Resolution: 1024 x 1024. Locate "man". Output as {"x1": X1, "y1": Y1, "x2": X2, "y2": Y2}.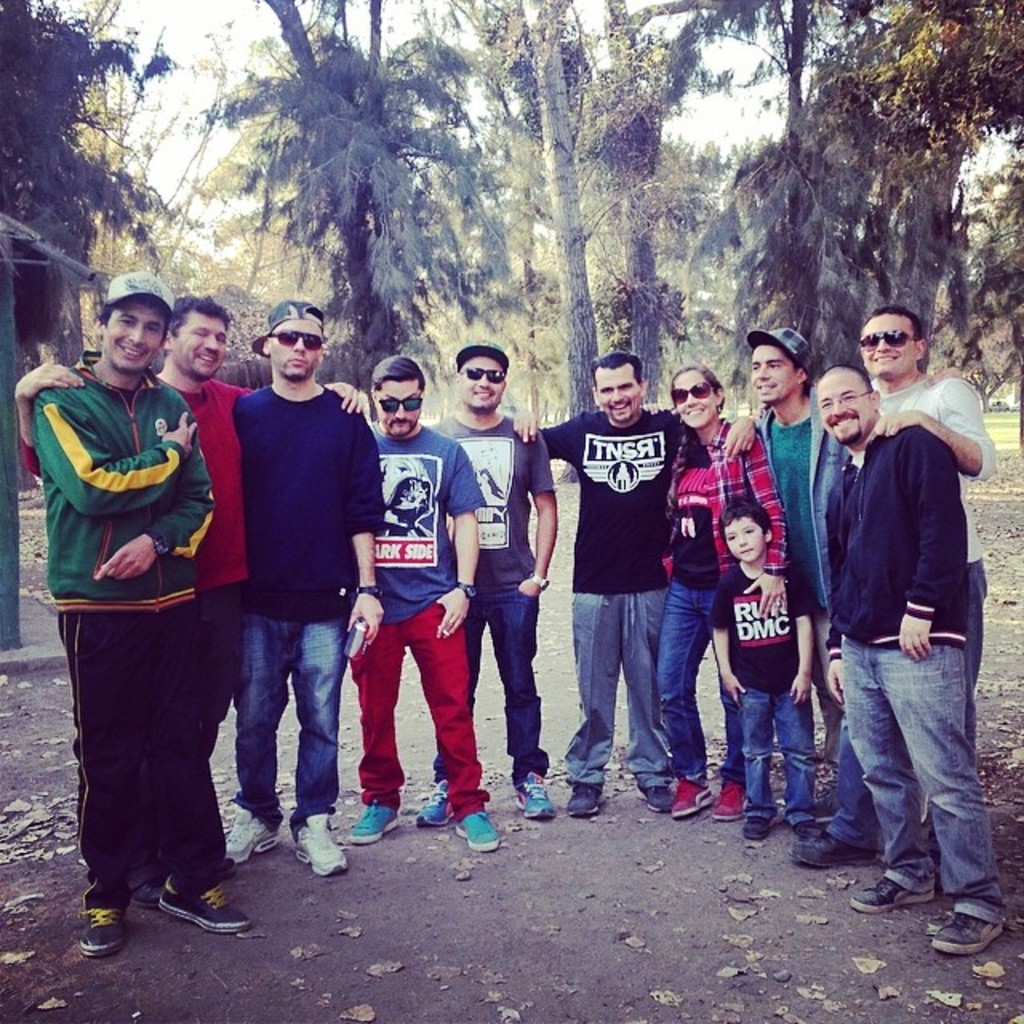
{"x1": 755, "y1": 334, "x2": 848, "y2": 774}.
